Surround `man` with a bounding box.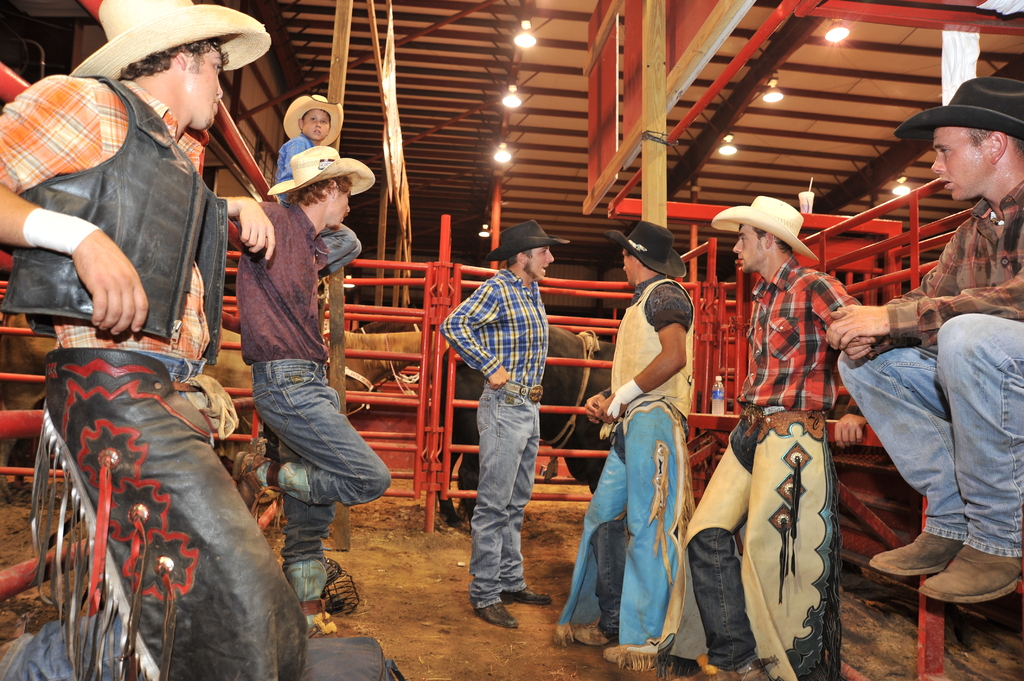
(826,72,1023,610).
